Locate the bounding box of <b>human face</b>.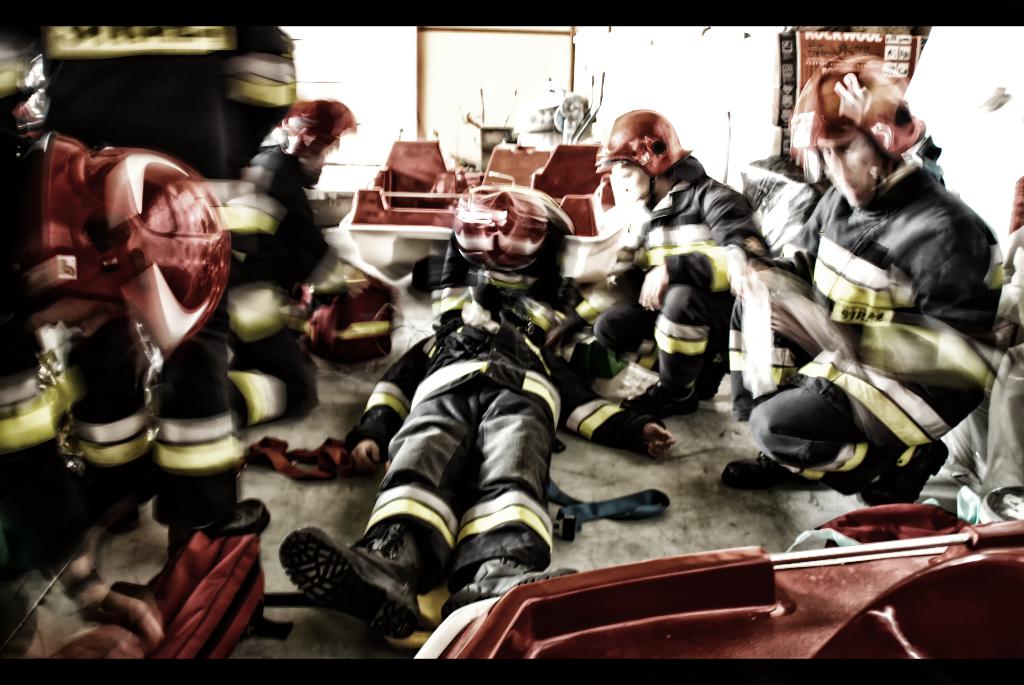
Bounding box: region(612, 155, 662, 205).
